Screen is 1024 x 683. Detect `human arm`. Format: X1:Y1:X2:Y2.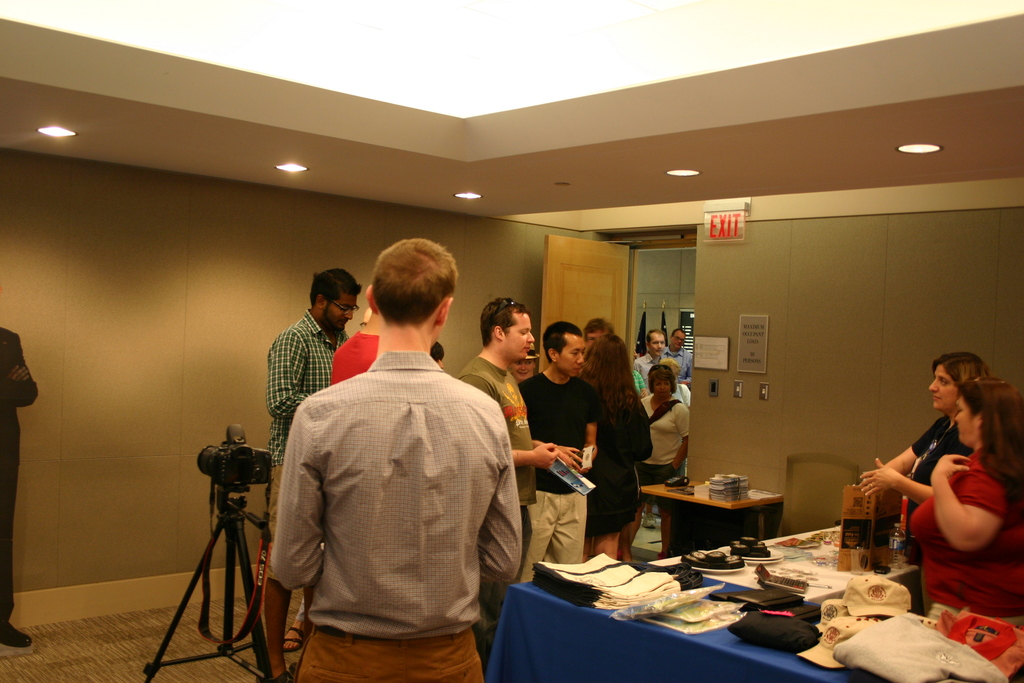
266:327:324:416.
